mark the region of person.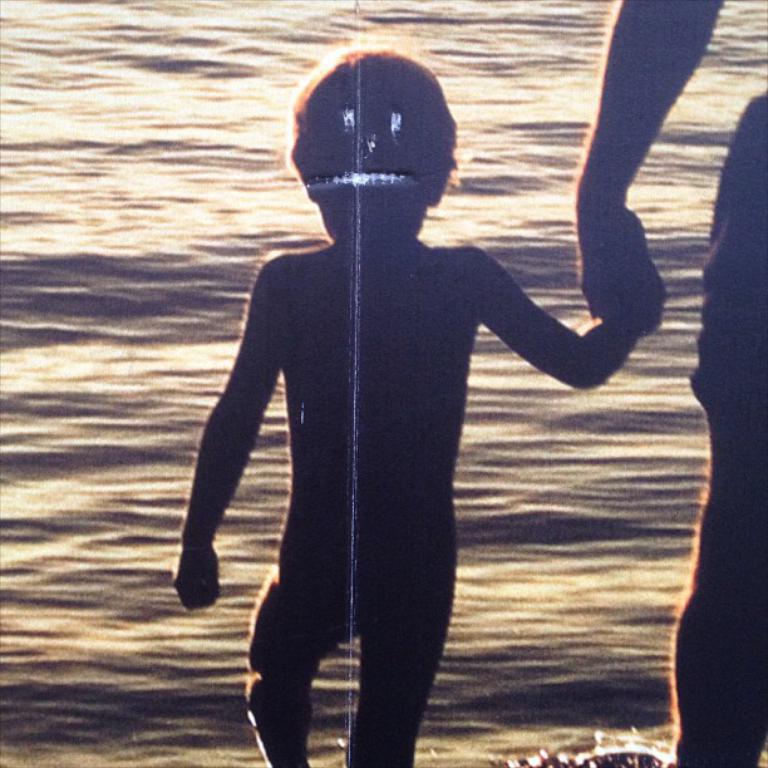
Region: <bbox>146, 35, 655, 767</bbox>.
